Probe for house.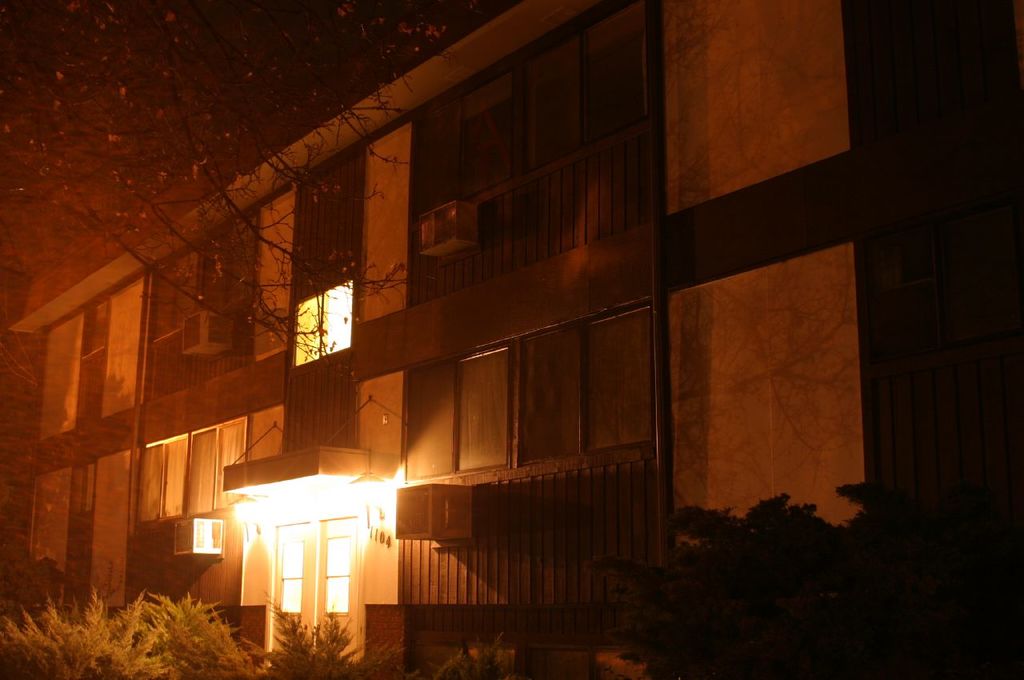
Probe result: detection(0, 0, 1021, 679).
